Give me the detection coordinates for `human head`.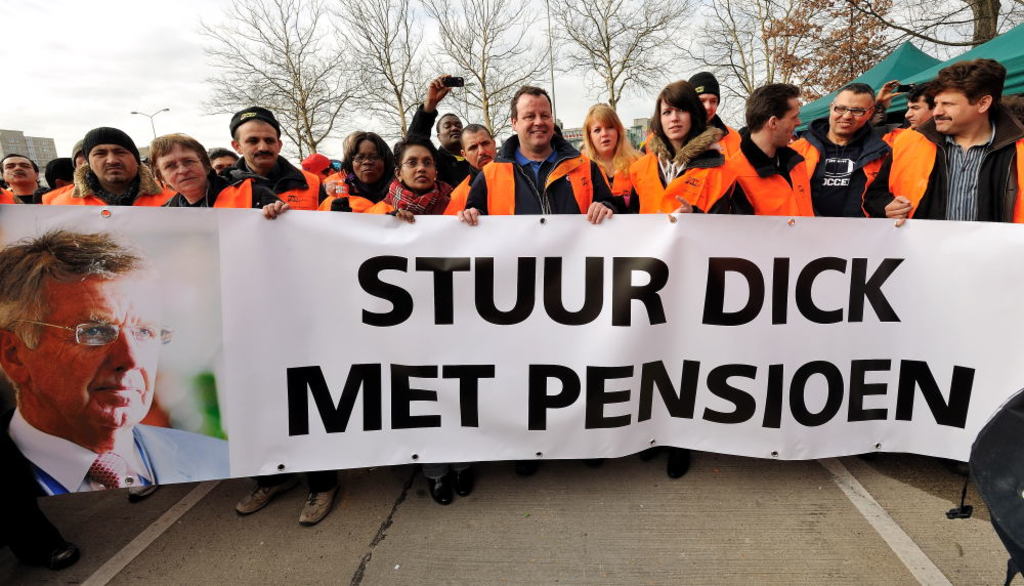
bbox(44, 158, 73, 189).
